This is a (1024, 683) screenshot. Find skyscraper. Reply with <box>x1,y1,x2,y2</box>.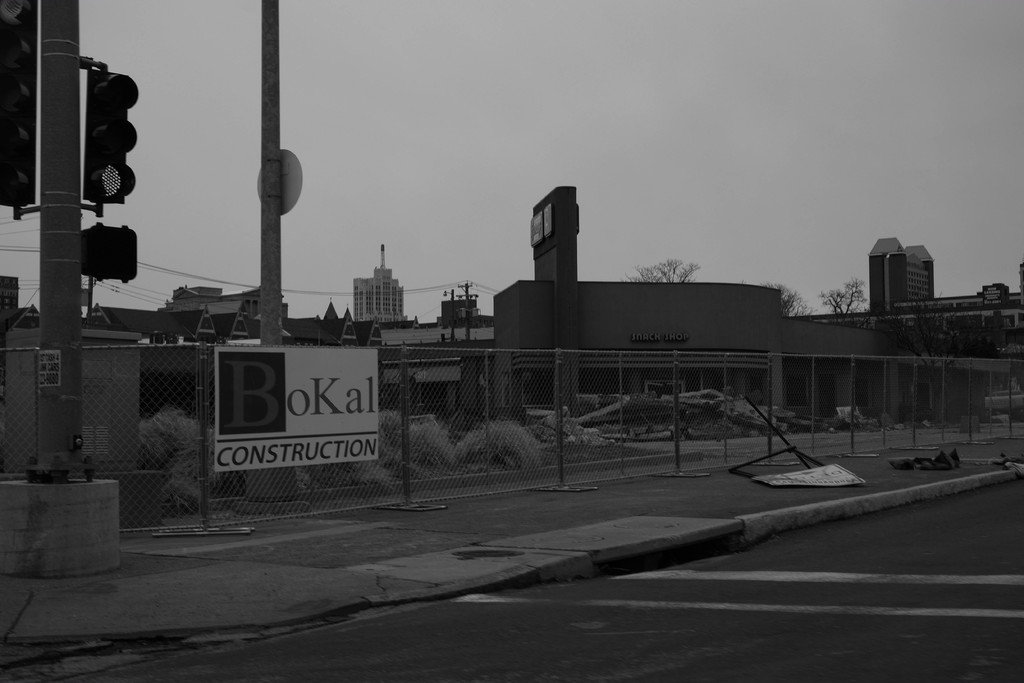
<box>353,270,406,320</box>.
